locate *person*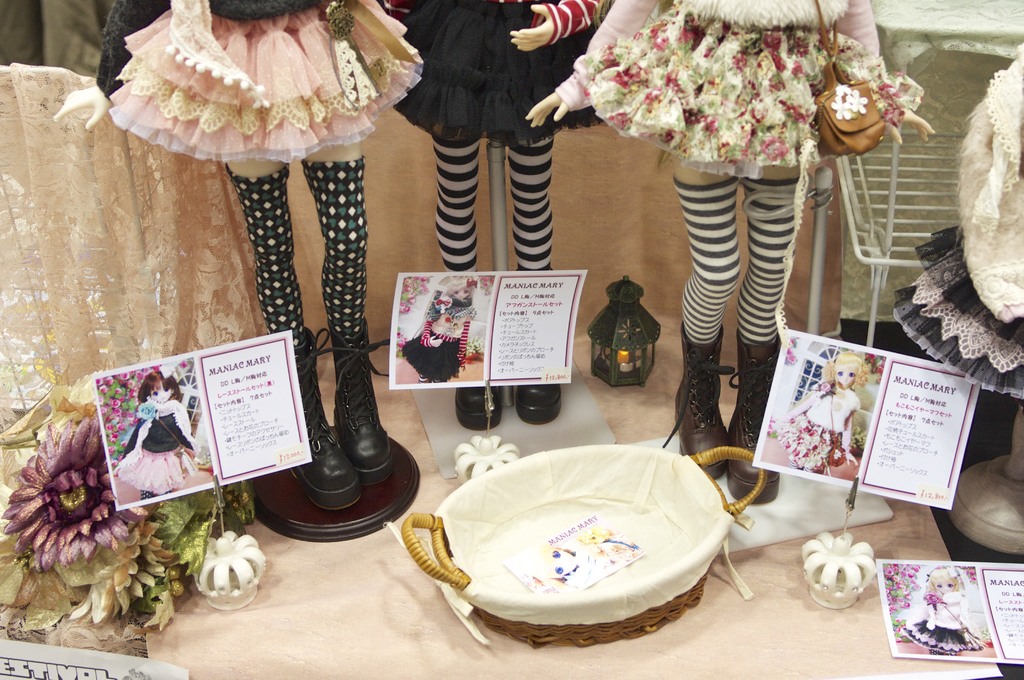
pyautogui.locateOnScreen(394, 0, 605, 429)
